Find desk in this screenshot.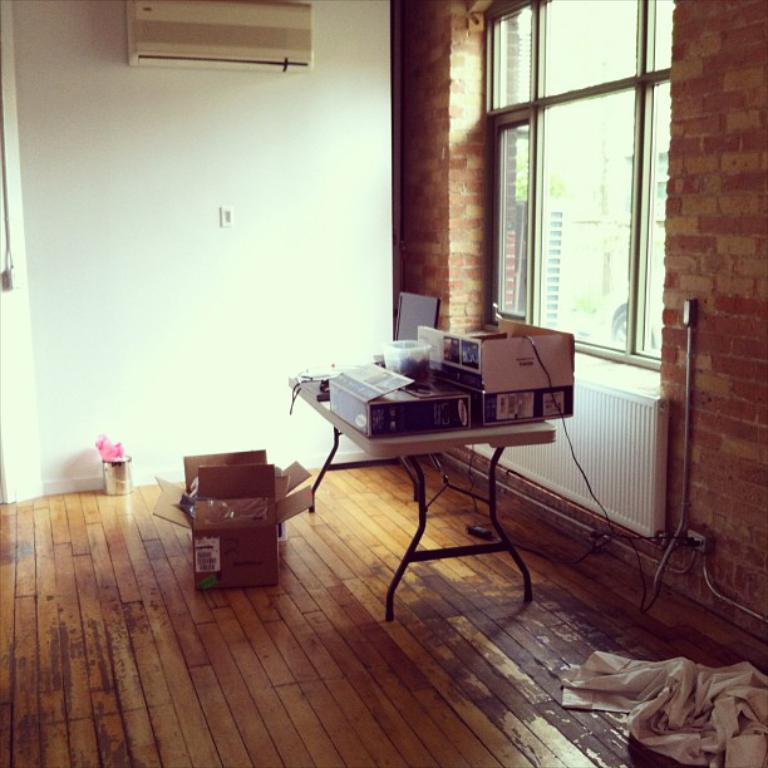
The bounding box for desk is [x1=292, y1=388, x2=553, y2=617].
